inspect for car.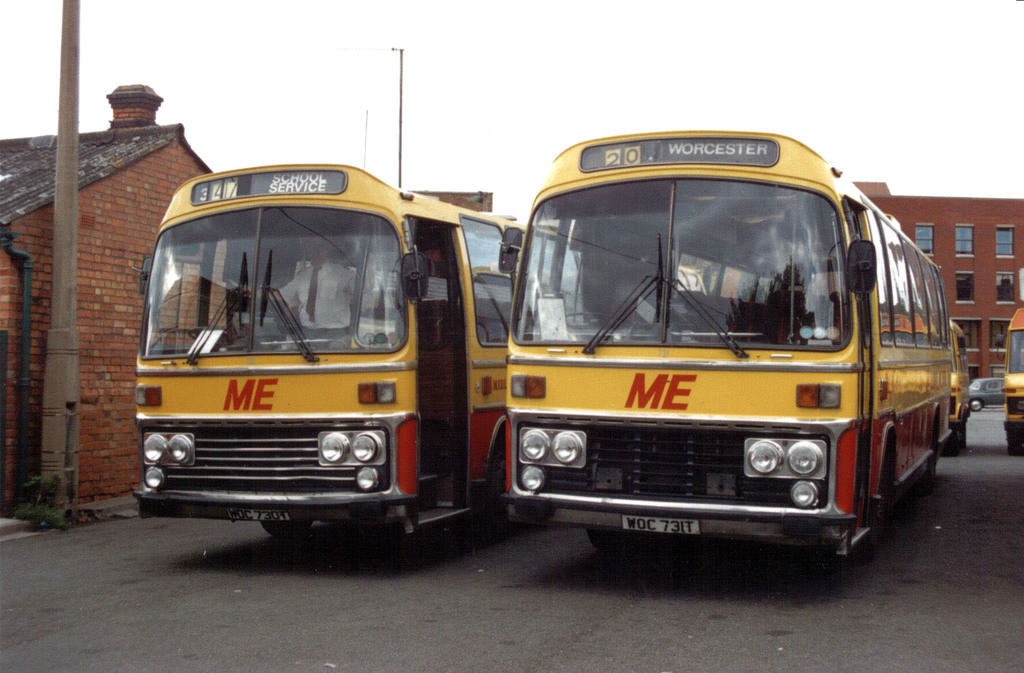
Inspection: x1=963 y1=377 x2=1005 y2=404.
